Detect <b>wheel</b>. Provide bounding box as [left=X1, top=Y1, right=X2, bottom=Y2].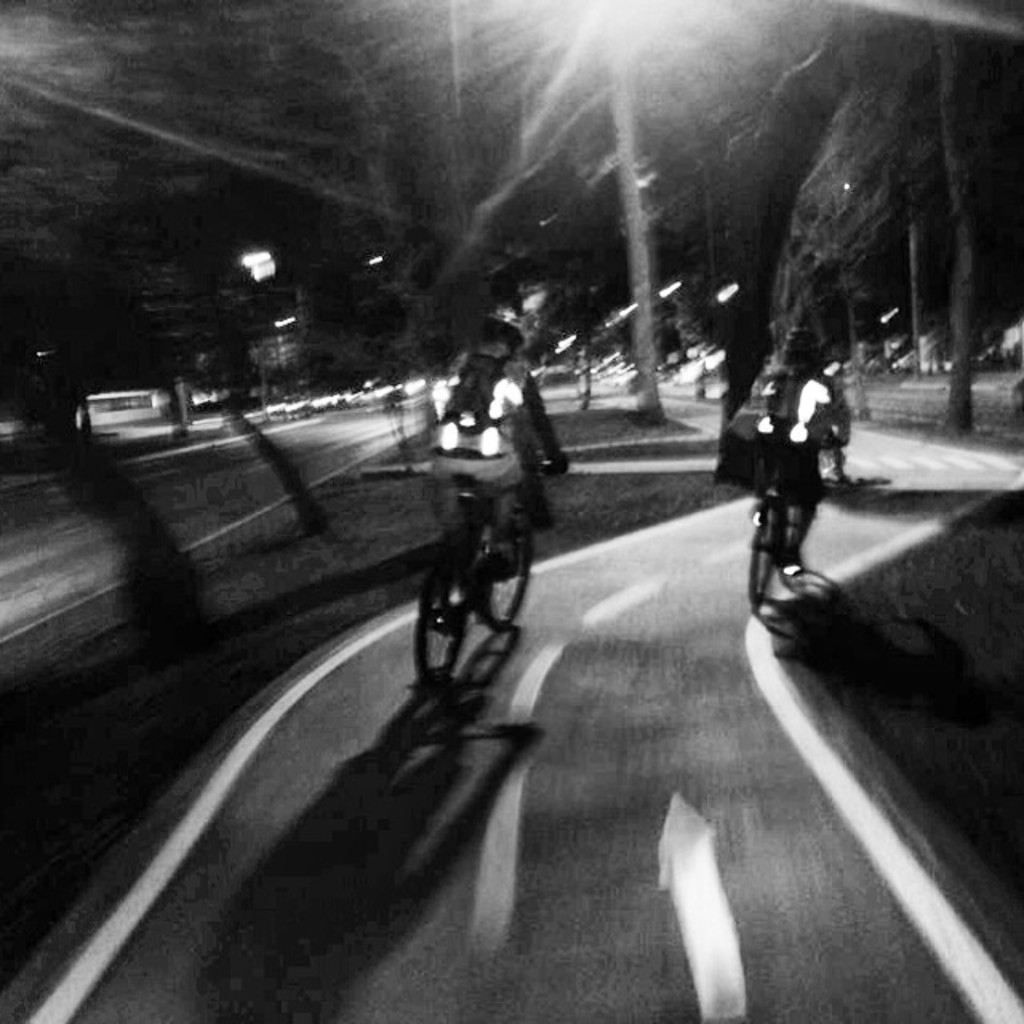
[left=750, top=504, right=778, bottom=603].
